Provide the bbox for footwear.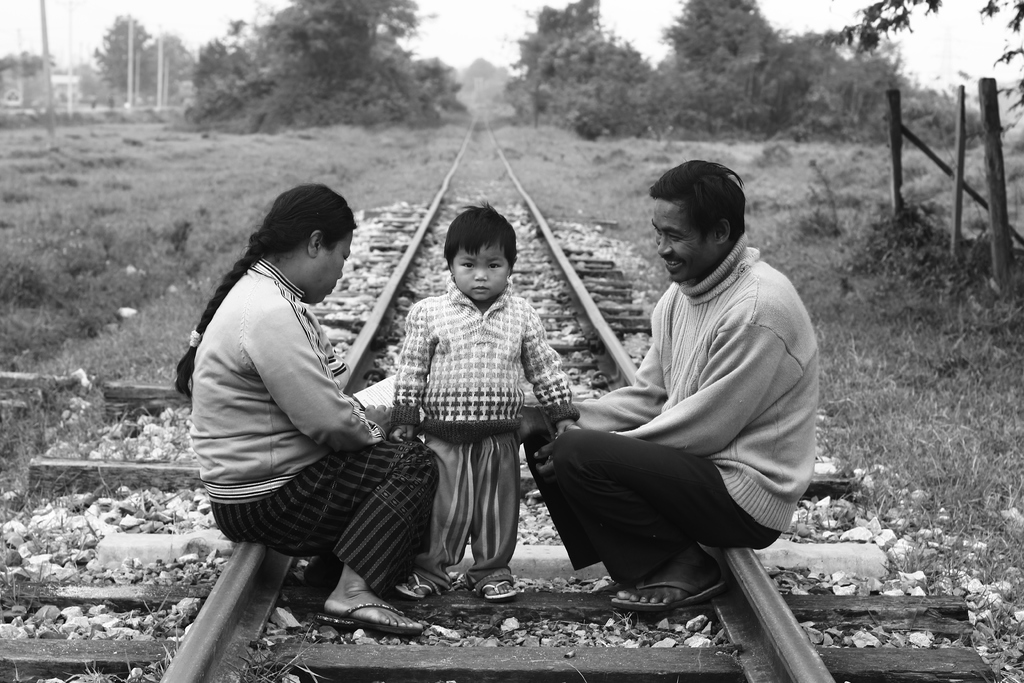
locate(392, 572, 435, 601).
